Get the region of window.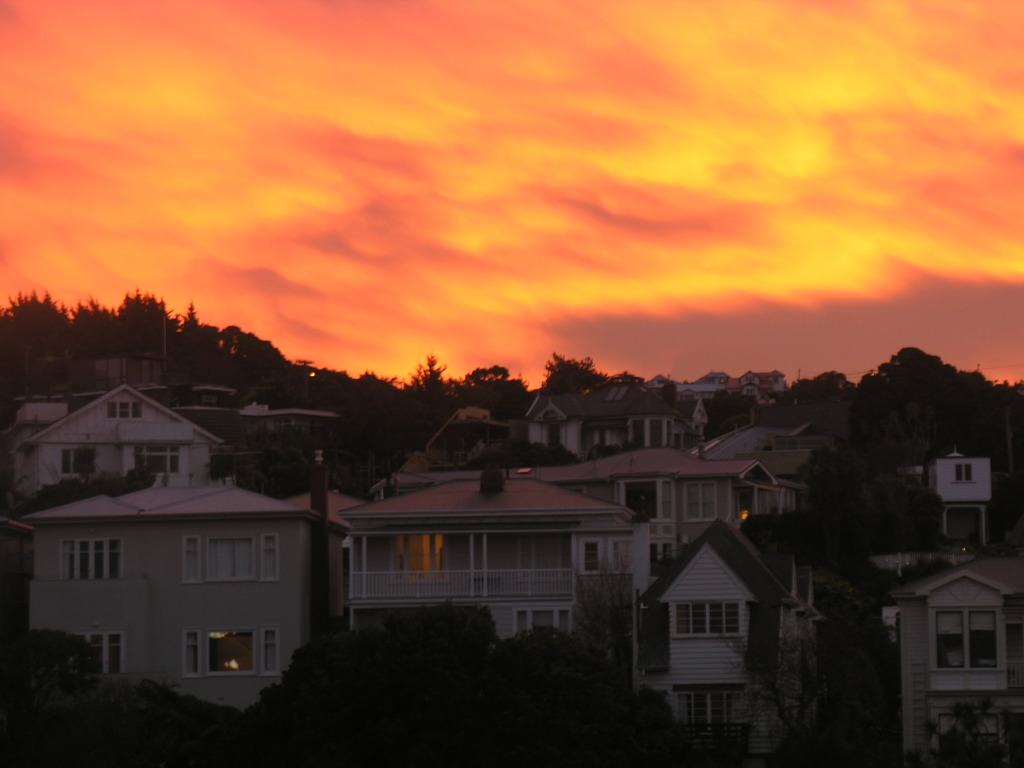
select_region(682, 481, 715, 518).
